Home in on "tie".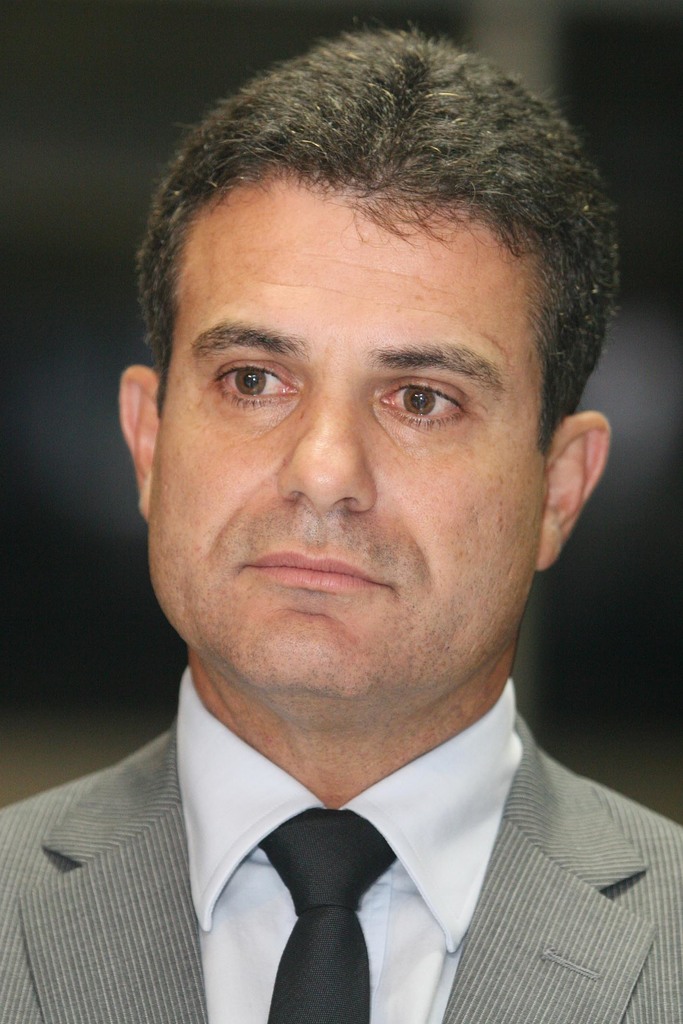
Homed in at {"x1": 257, "y1": 806, "x2": 391, "y2": 1023}.
